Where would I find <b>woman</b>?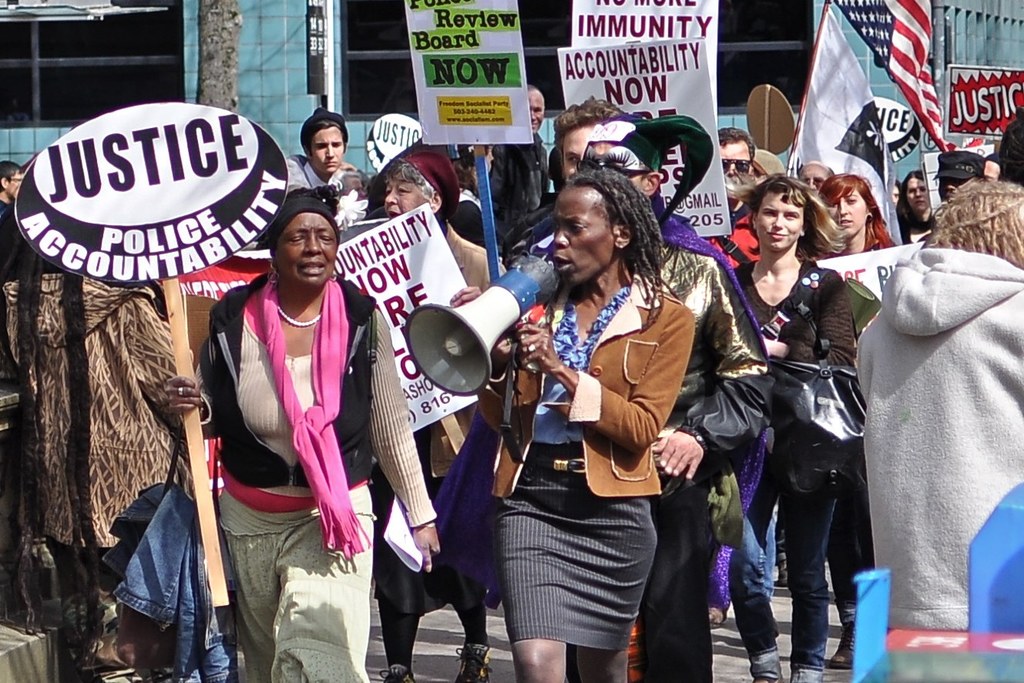
At region(482, 176, 690, 682).
